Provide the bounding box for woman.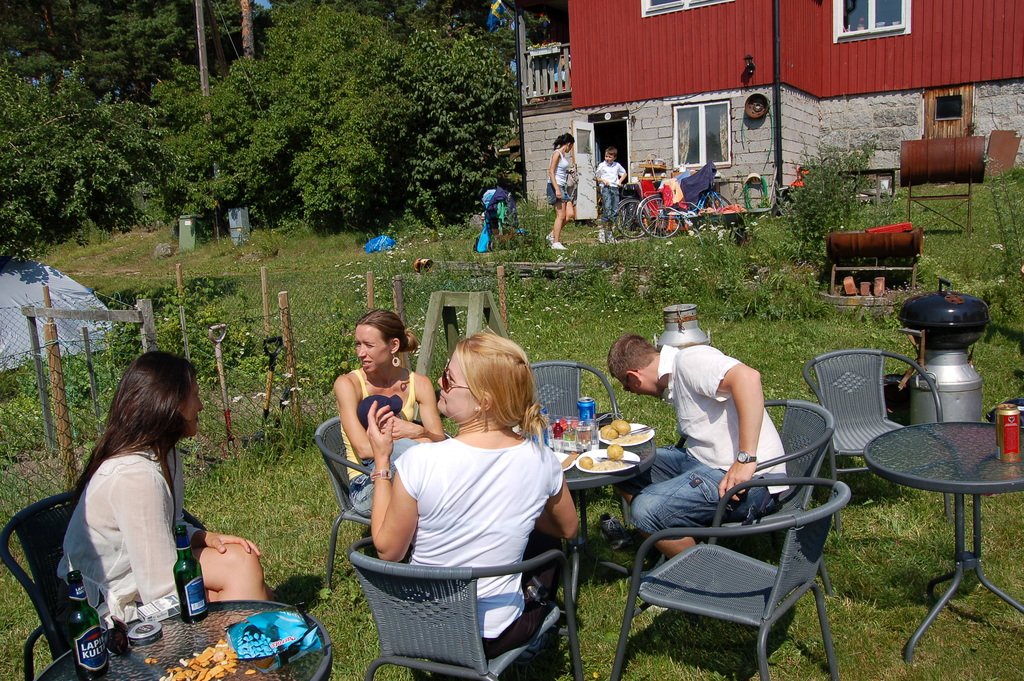
bbox(541, 135, 579, 254).
